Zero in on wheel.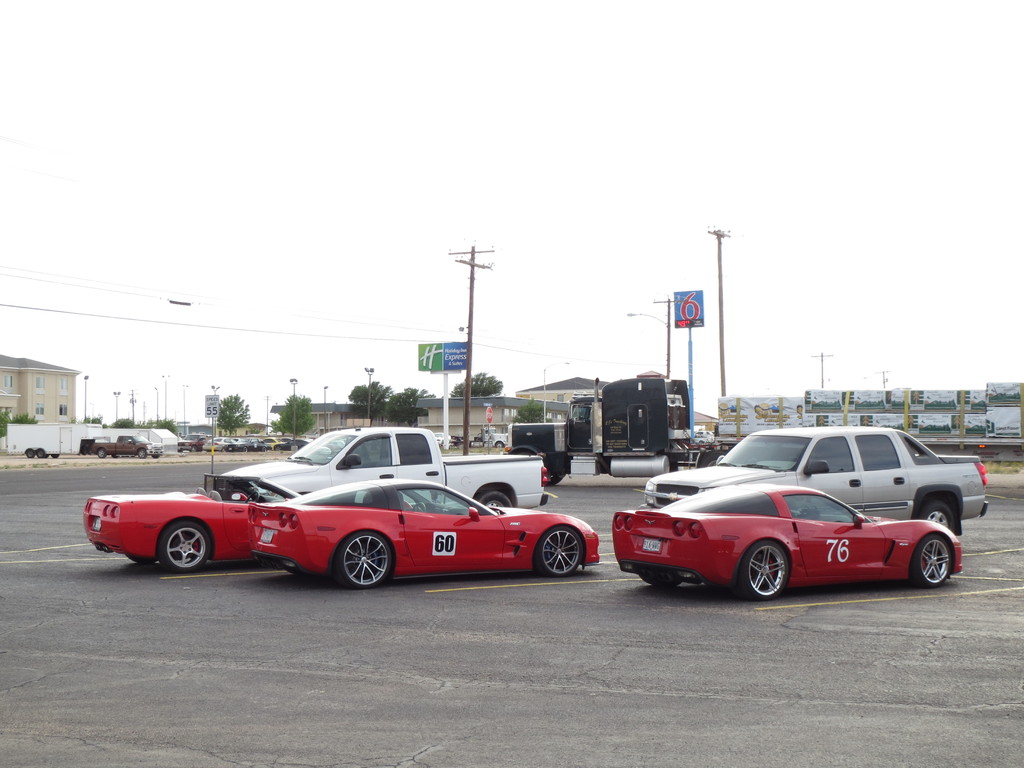
Zeroed in: detection(480, 491, 511, 509).
